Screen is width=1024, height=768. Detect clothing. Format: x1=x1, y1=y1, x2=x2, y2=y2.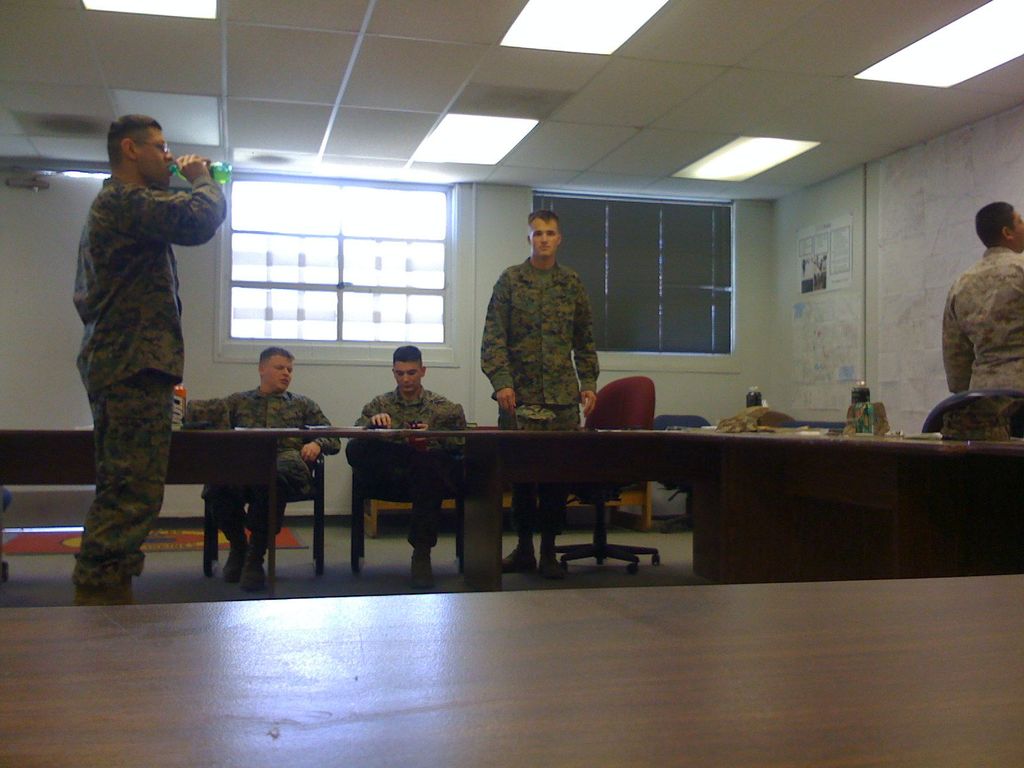
x1=943, y1=248, x2=1023, y2=436.
